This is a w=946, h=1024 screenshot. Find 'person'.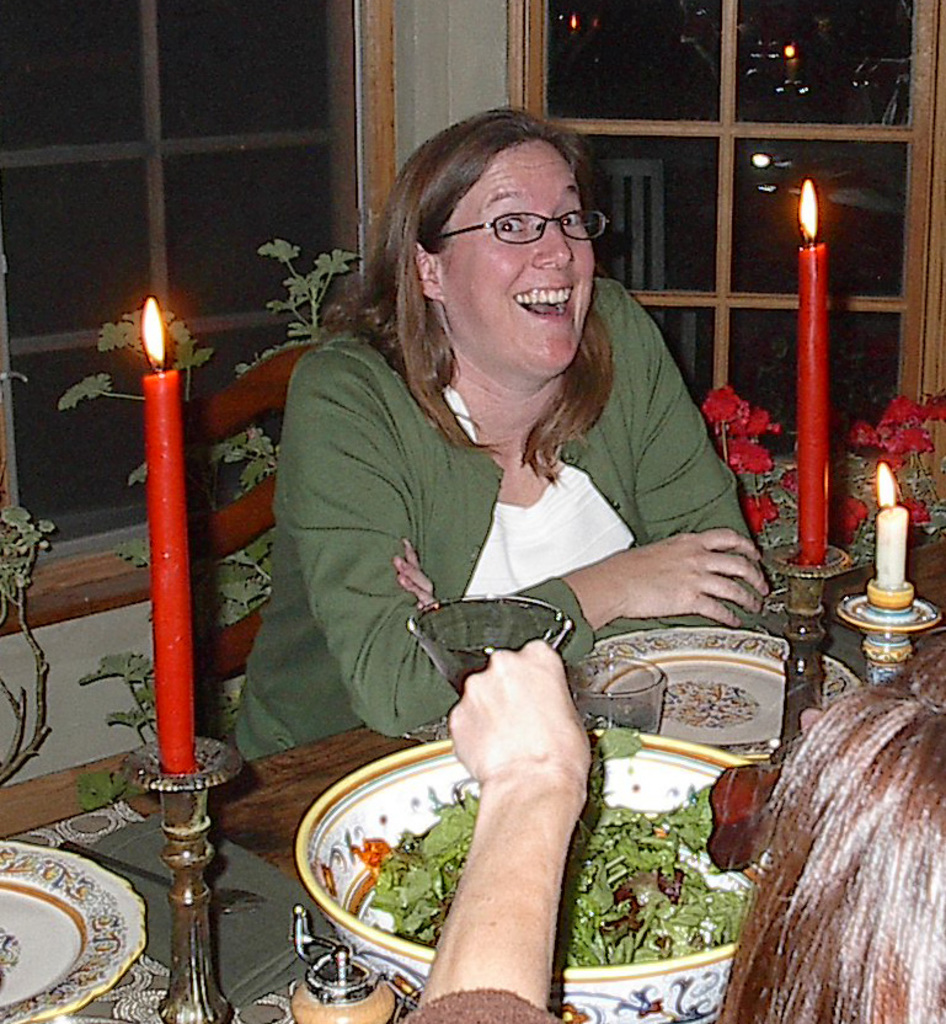
Bounding box: (408,619,945,1019).
